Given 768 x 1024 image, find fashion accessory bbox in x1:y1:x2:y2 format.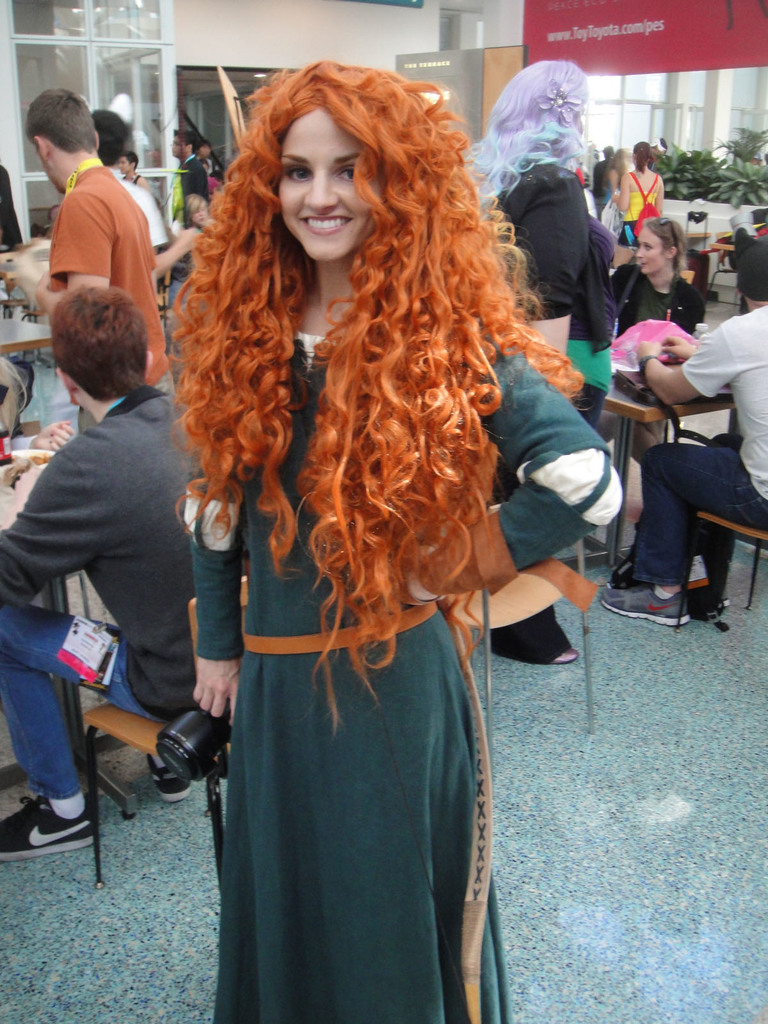
63:159:102:196.
